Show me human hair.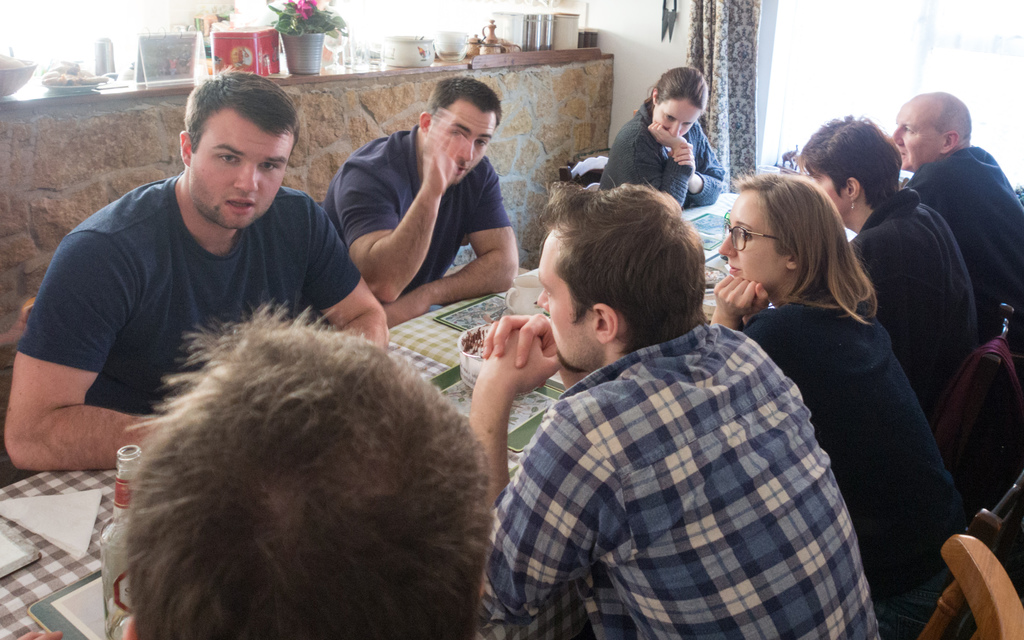
human hair is here: 641:66:708:121.
